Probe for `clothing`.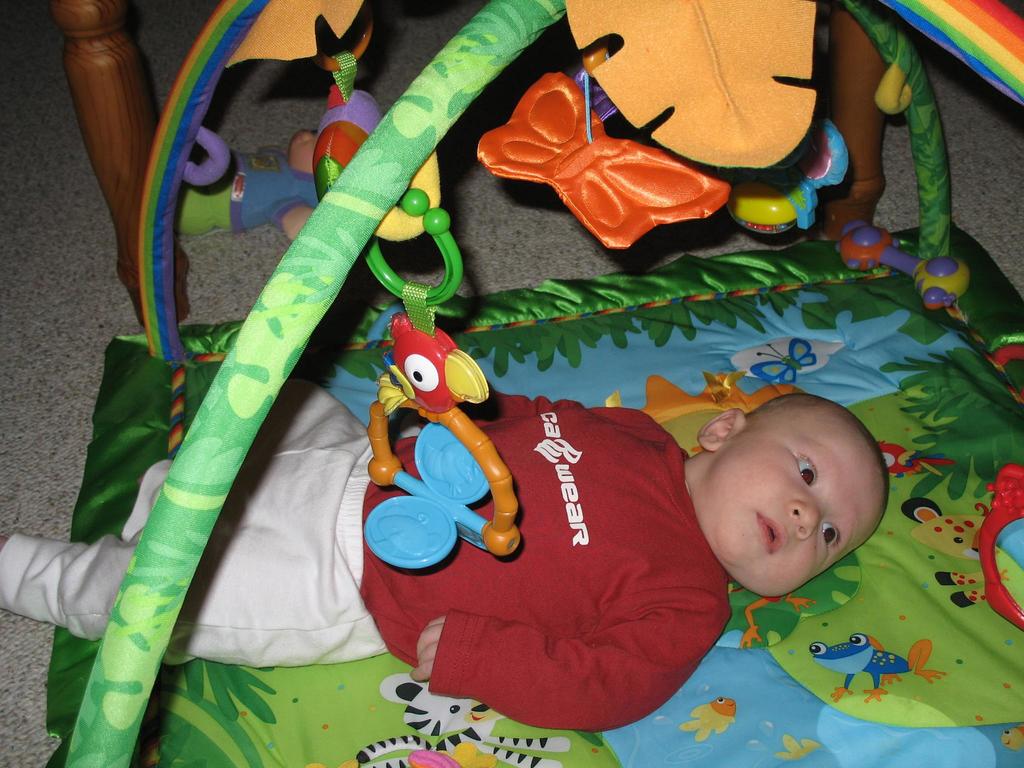
Probe result: locate(6, 364, 654, 741).
